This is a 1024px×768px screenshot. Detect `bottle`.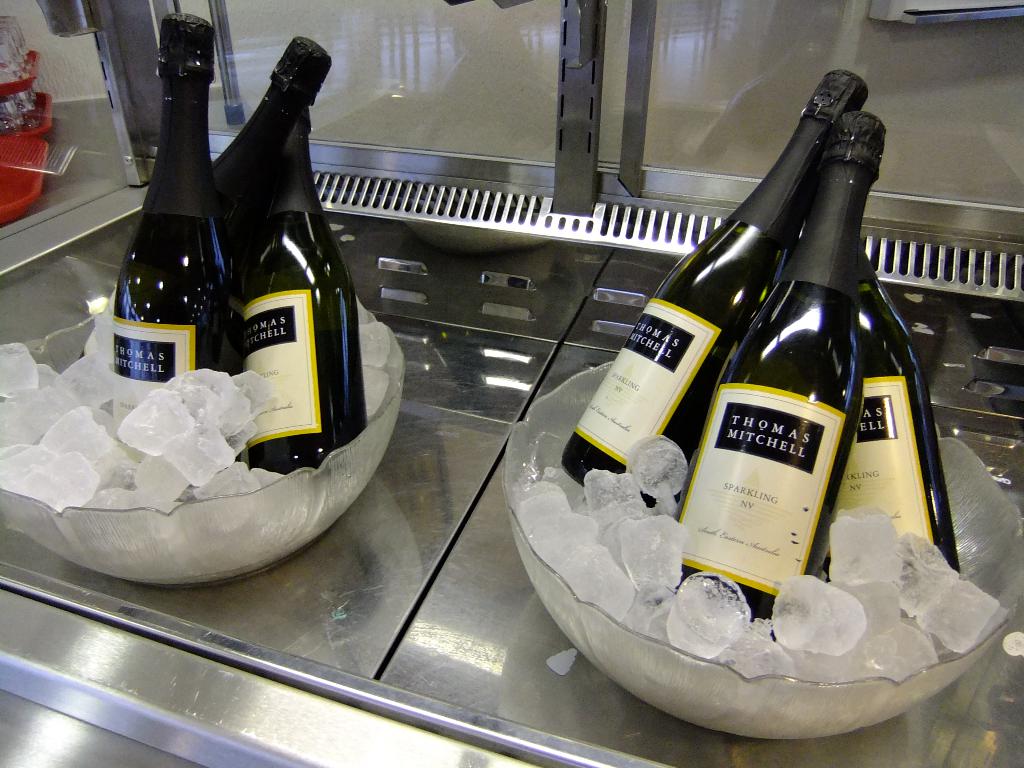
115 13 234 428.
